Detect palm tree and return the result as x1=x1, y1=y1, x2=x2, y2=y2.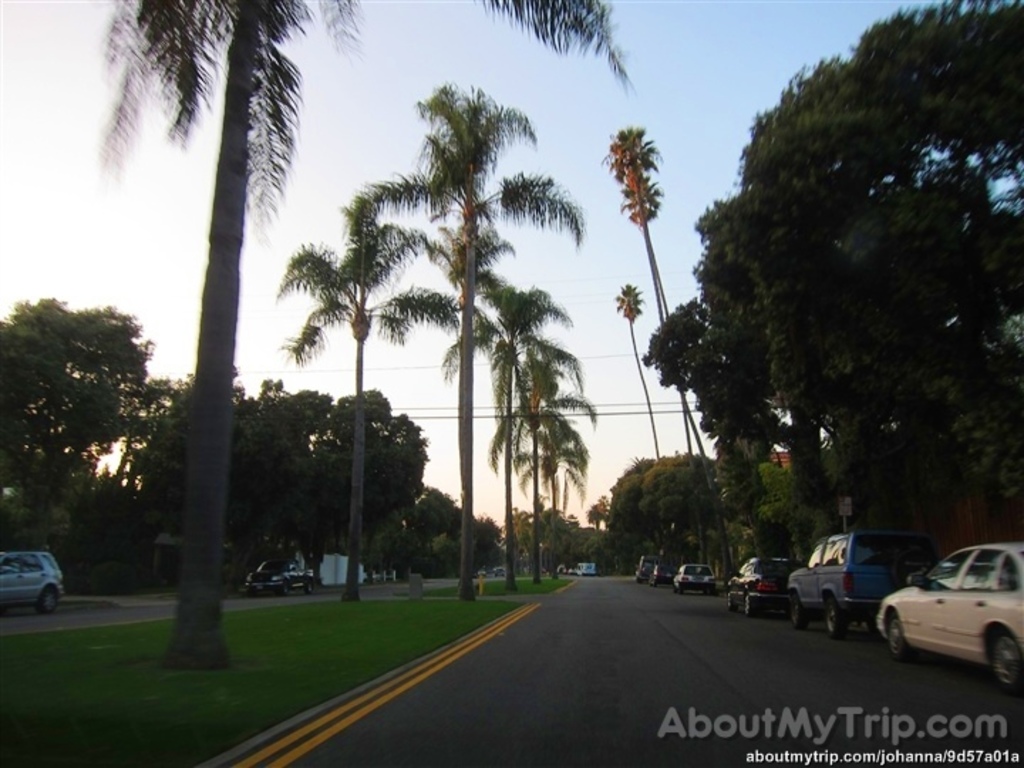
x1=121, y1=0, x2=366, y2=644.
